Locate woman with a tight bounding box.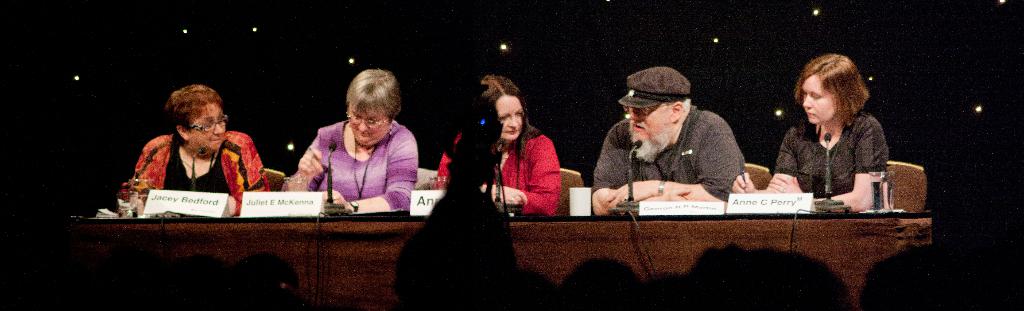
pyautogui.locateOnScreen(731, 53, 892, 210).
